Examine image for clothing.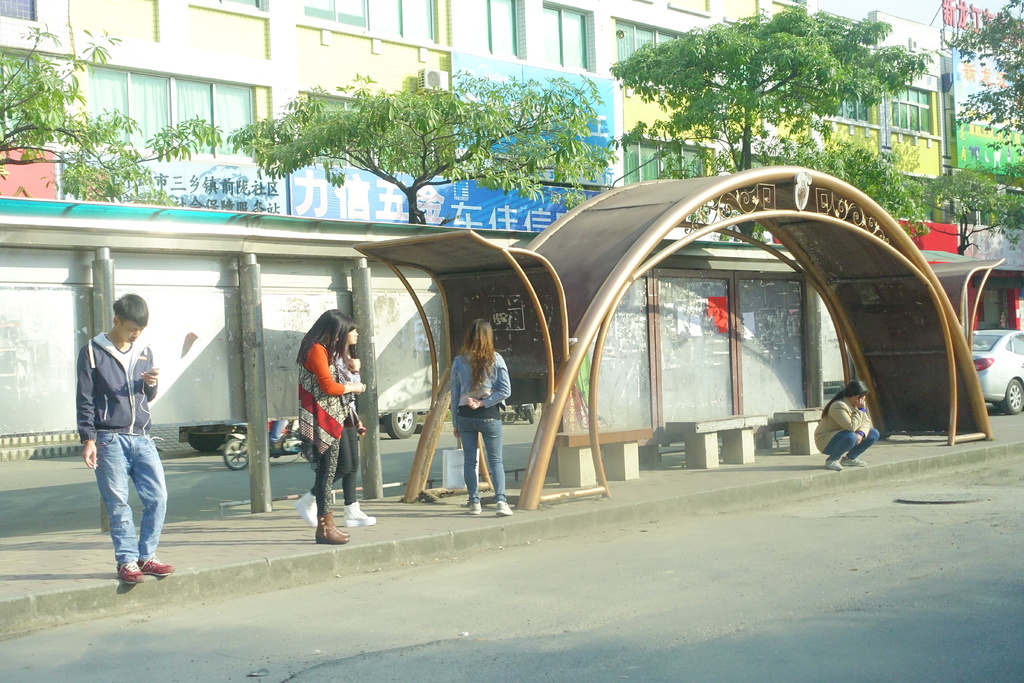
Examination result: (814, 403, 880, 462).
